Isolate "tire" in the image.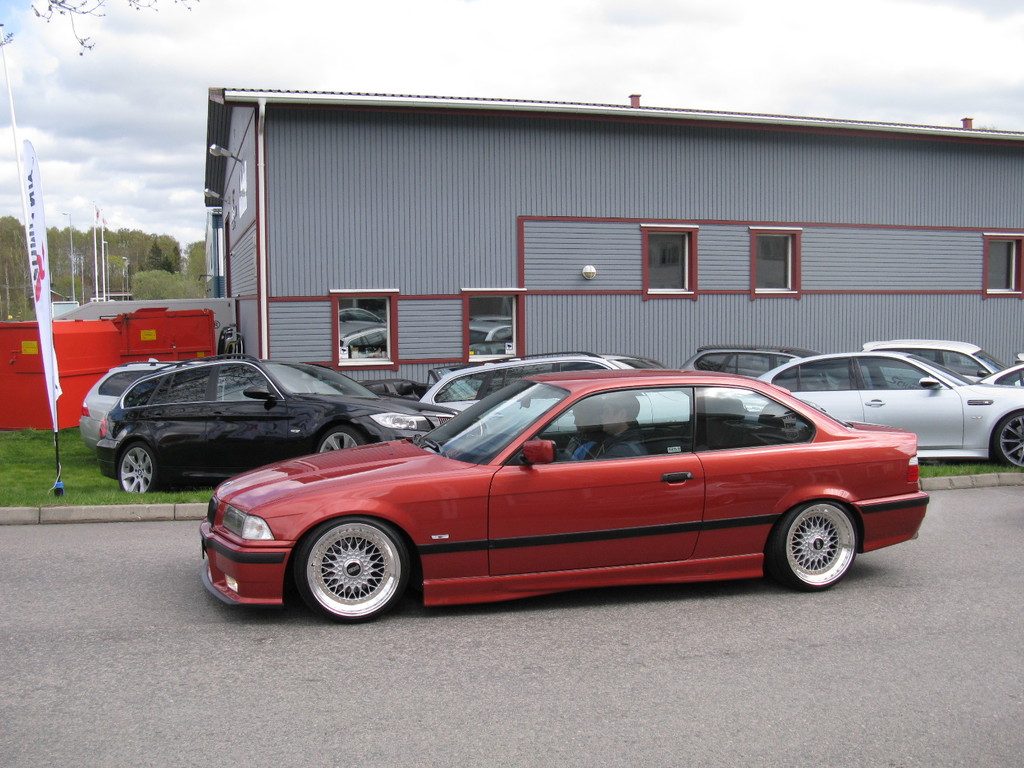
Isolated region: pyautogui.locateOnScreen(992, 410, 1023, 467).
